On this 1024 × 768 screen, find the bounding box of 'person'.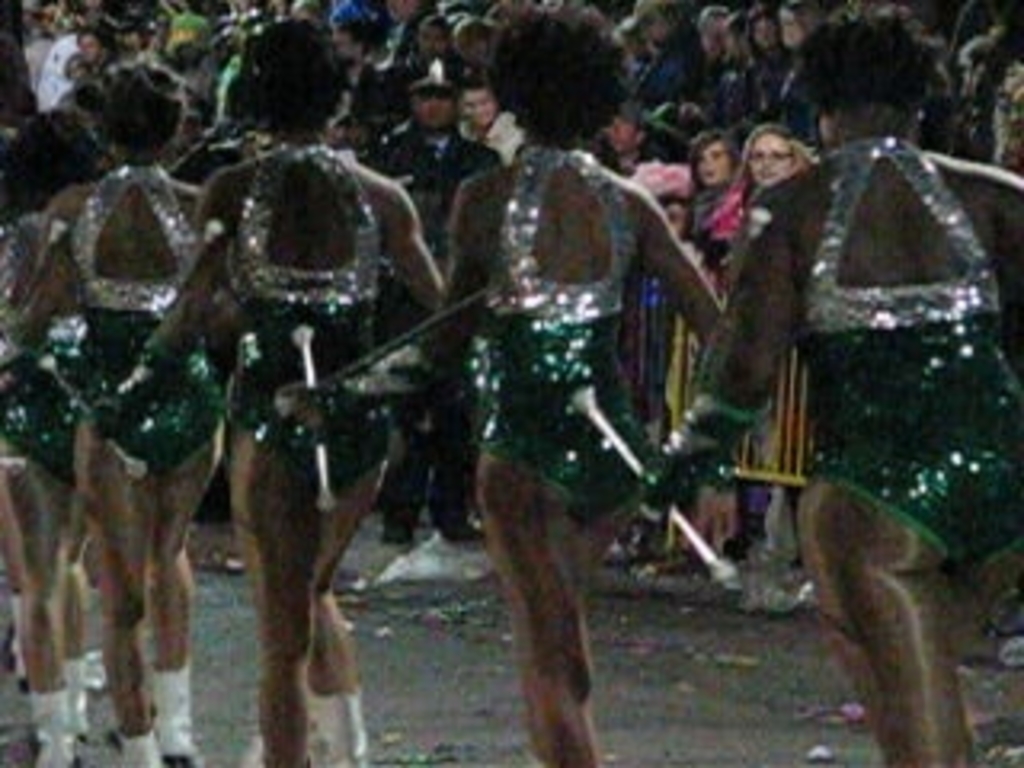
Bounding box: bbox=[3, 0, 1014, 758].
